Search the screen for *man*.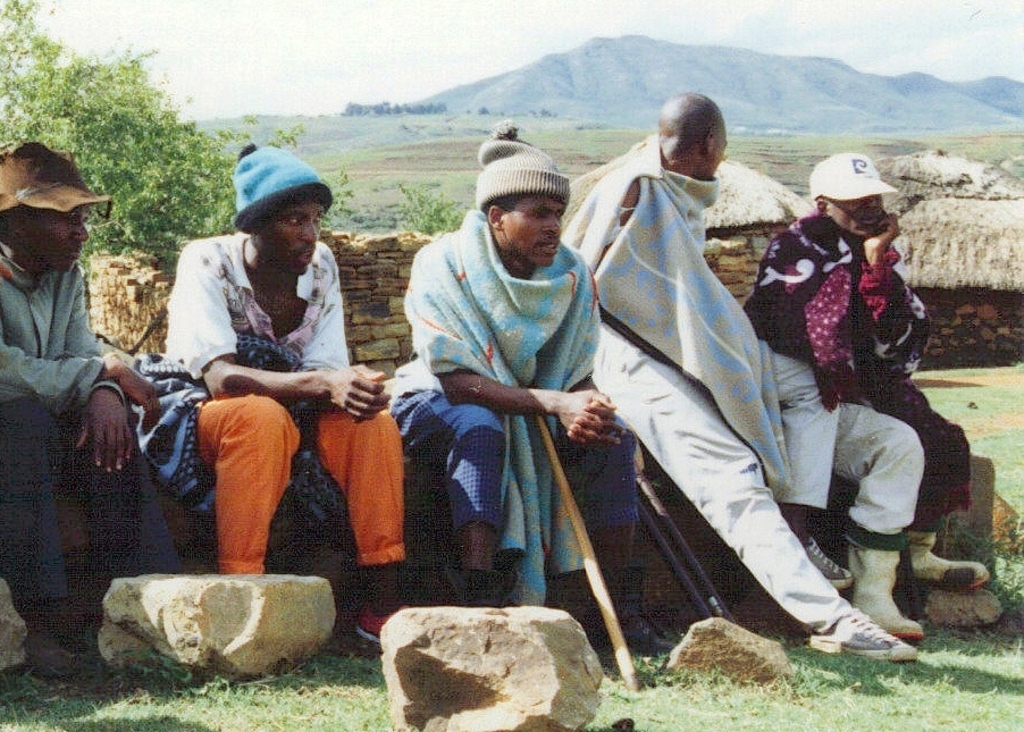
Found at <box>0,141,188,679</box>.
